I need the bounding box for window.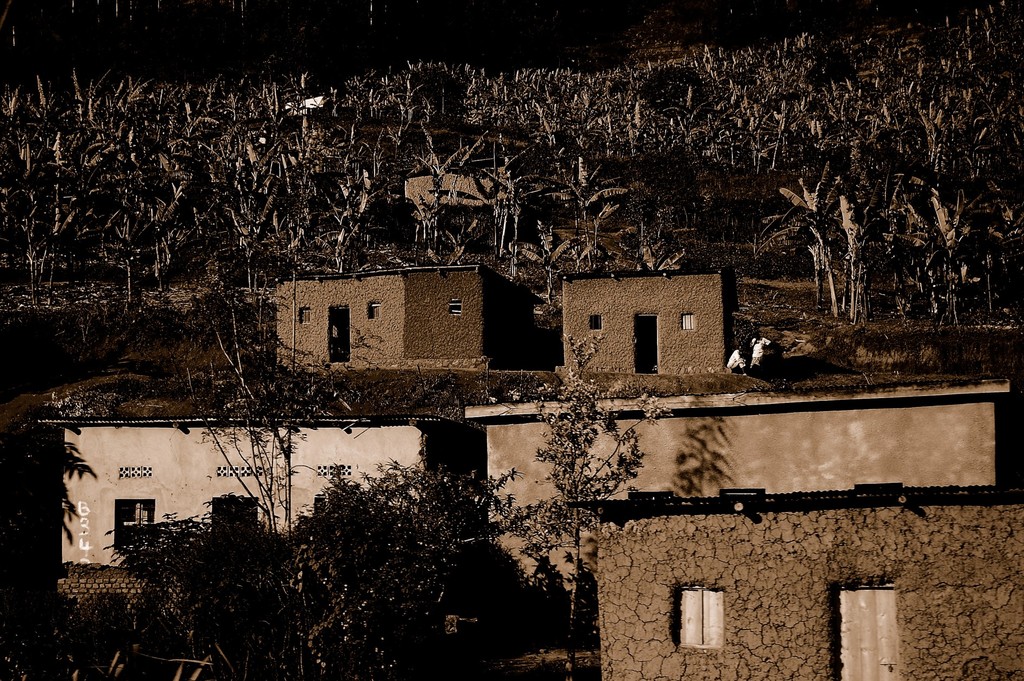
Here it is: <bbox>317, 466, 351, 475</bbox>.
